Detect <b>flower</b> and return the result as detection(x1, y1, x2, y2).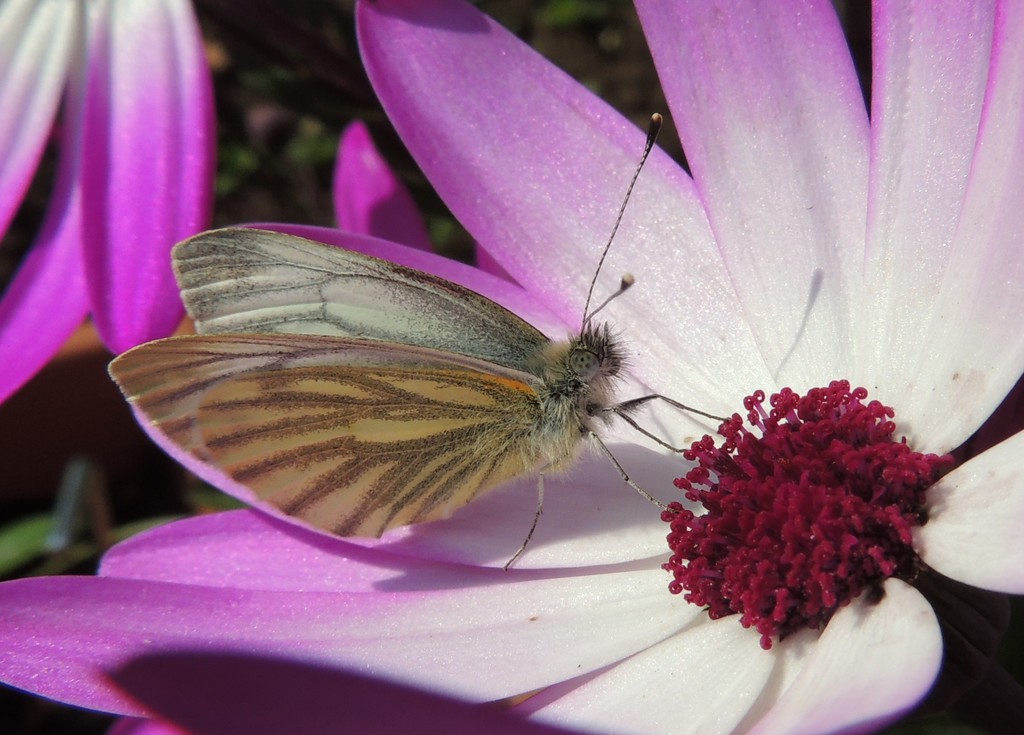
detection(0, 0, 216, 412).
